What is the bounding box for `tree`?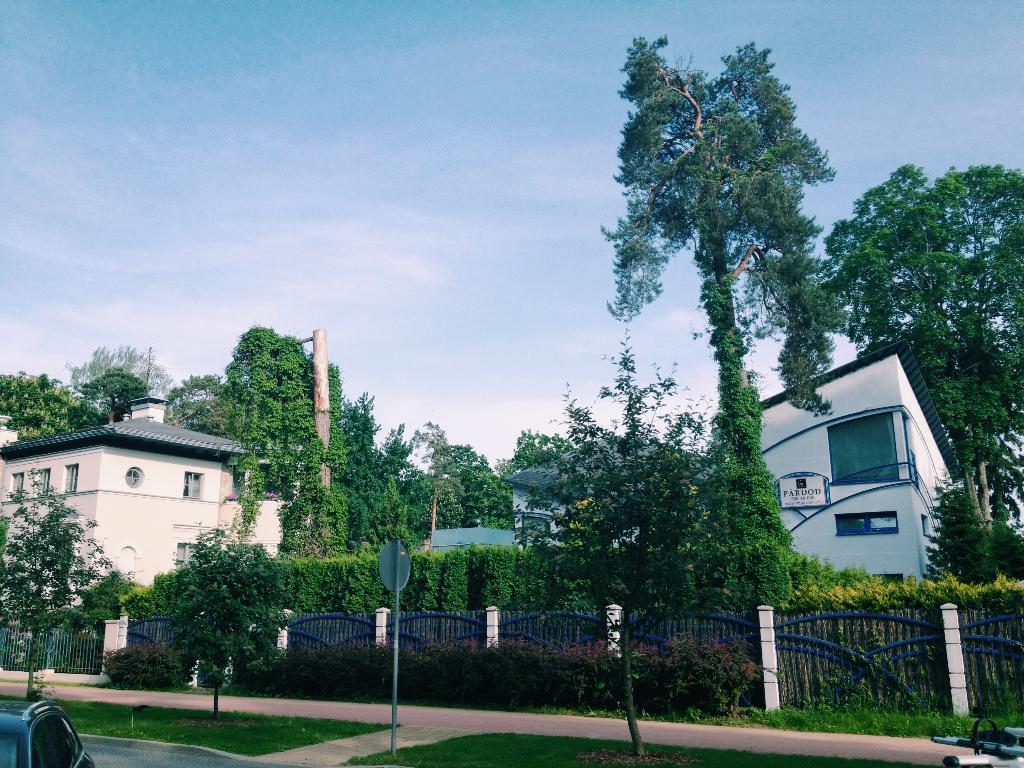
<region>337, 394, 439, 536</region>.
